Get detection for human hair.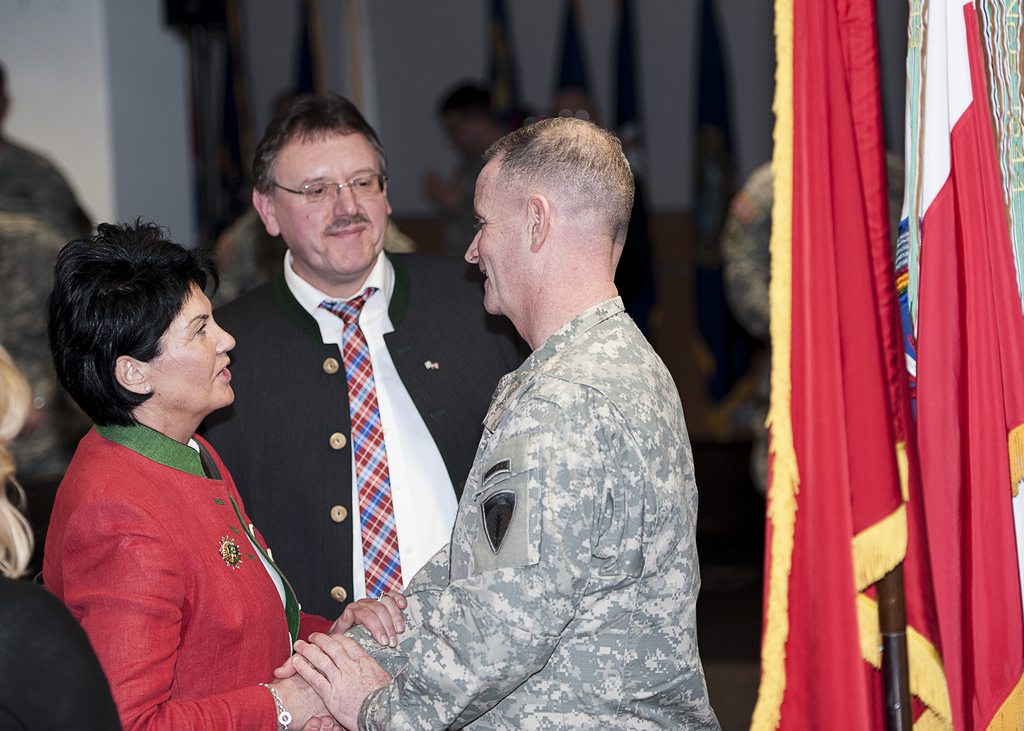
Detection: rect(248, 88, 390, 207).
